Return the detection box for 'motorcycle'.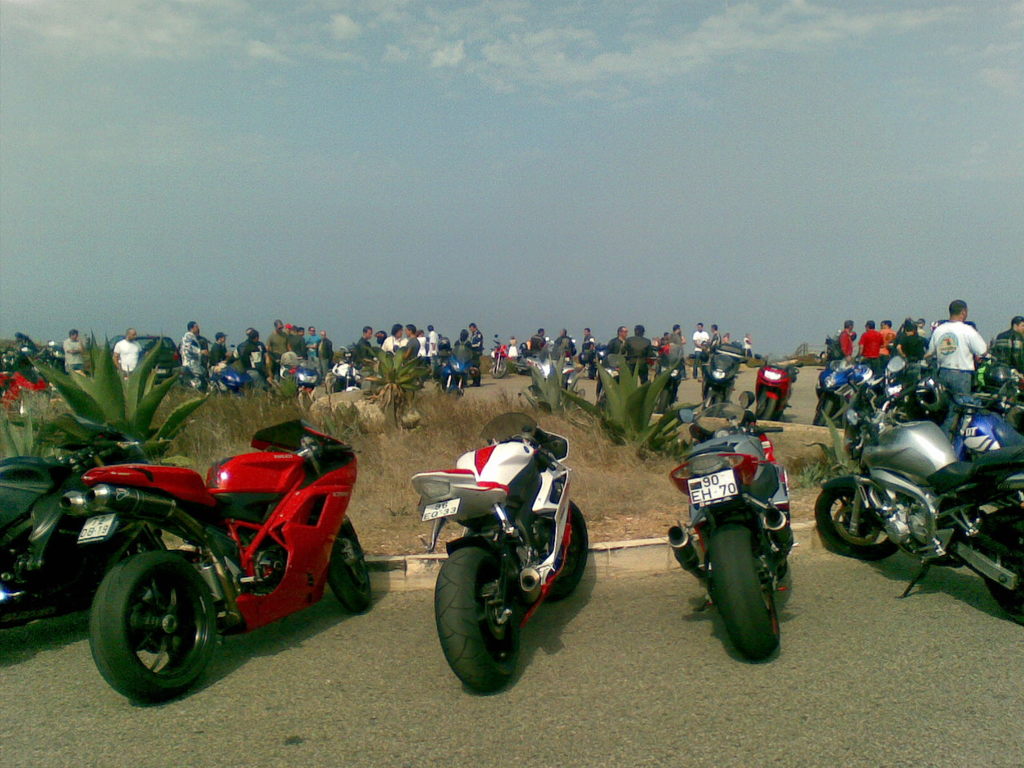
(x1=55, y1=415, x2=367, y2=703).
